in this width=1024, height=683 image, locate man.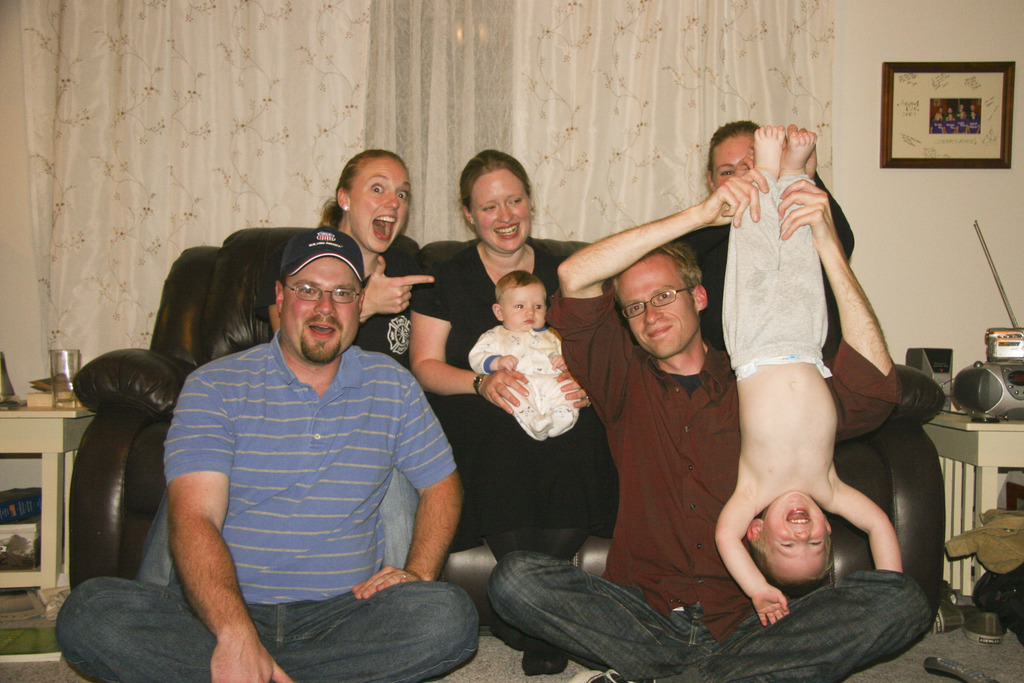
Bounding box: <bbox>123, 192, 477, 675</bbox>.
